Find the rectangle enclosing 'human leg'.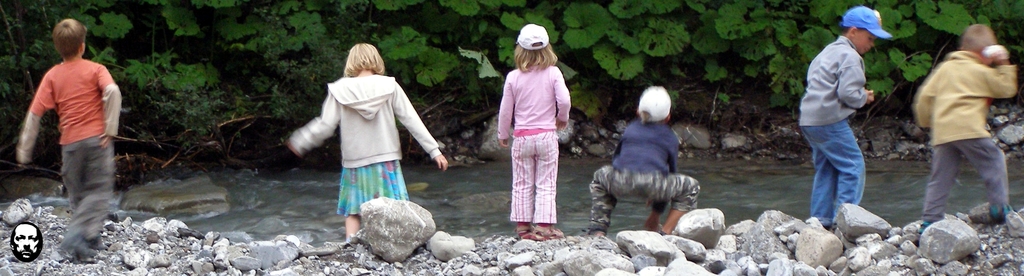
(802,104,865,223).
